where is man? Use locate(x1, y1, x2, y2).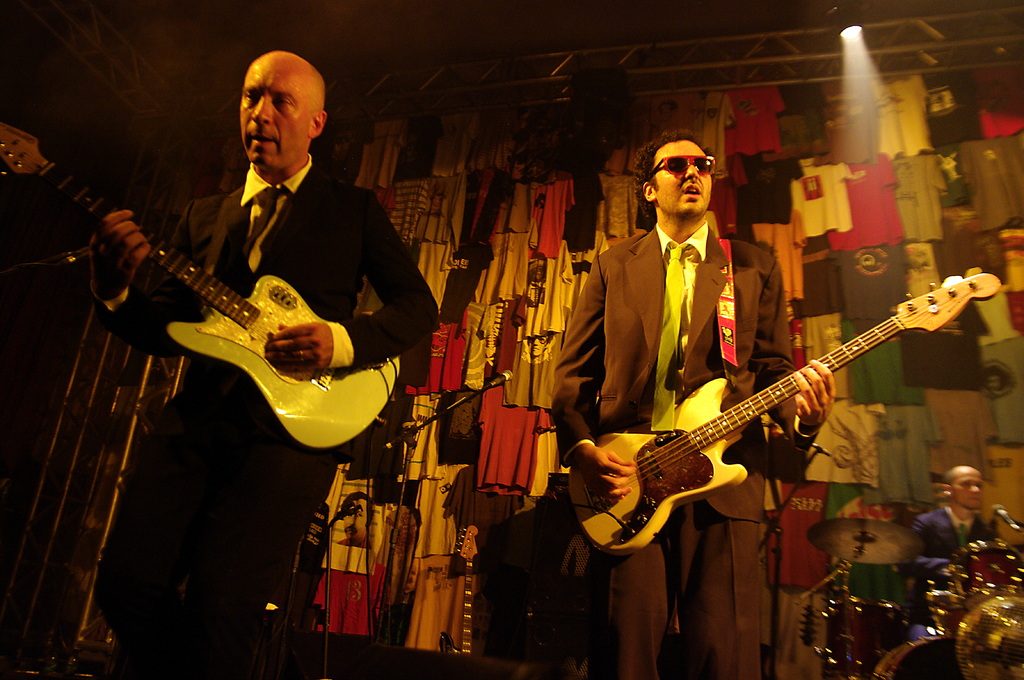
locate(552, 130, 840, 679).
